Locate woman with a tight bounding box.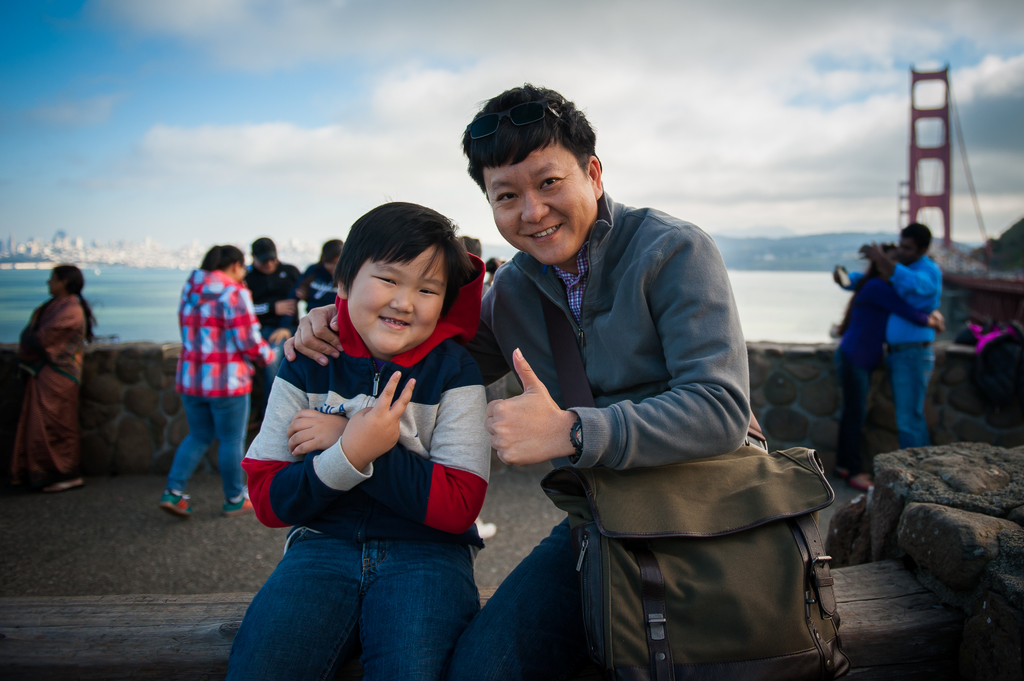
rect(7, 260, 99, 504).
